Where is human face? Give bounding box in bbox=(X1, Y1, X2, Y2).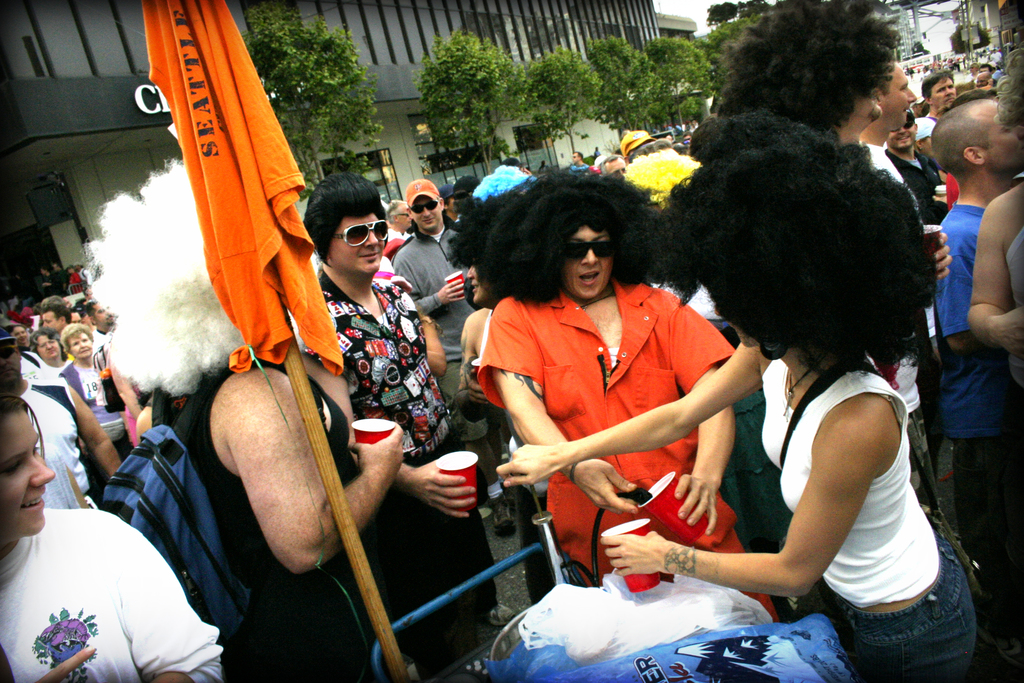
bbox=(412, 194, 440, 230).
